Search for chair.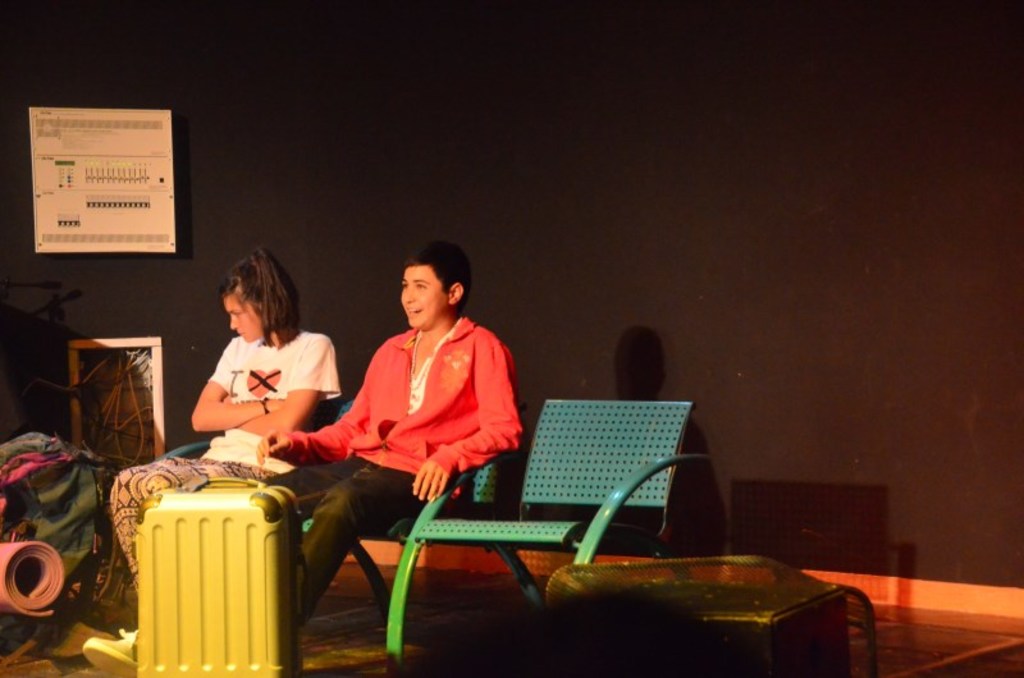
Found at (159, 398, 385, 600).
